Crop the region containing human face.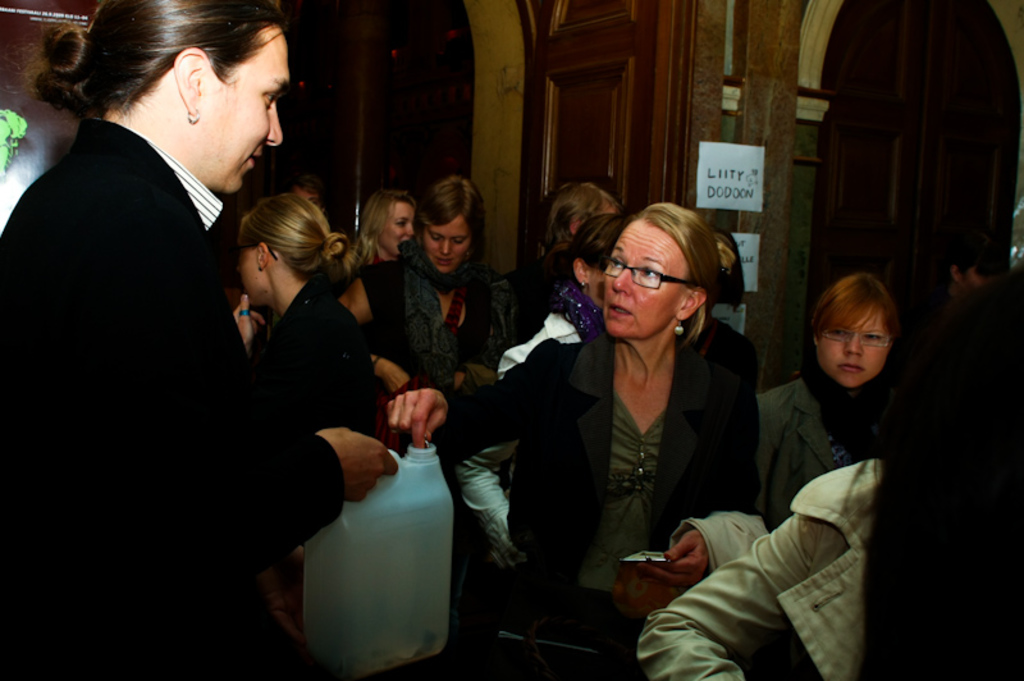
Crop region: <box>200,23,296,200</box>.
